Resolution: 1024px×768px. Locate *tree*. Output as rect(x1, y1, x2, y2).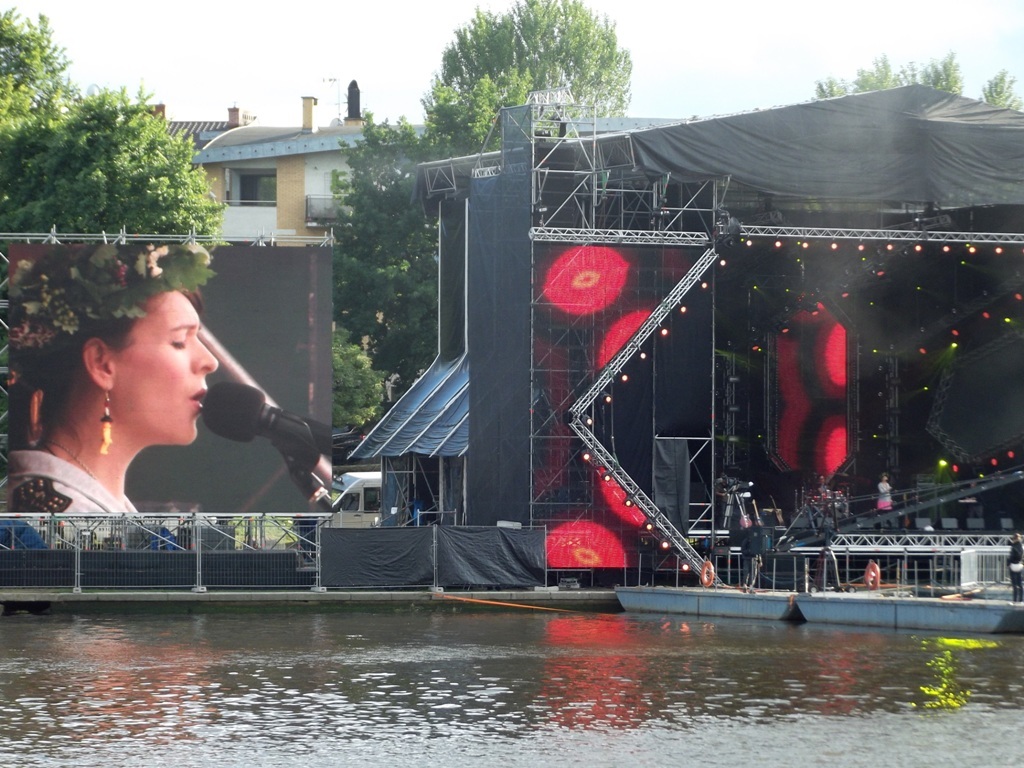
rect(386, 13, 664, 123).
